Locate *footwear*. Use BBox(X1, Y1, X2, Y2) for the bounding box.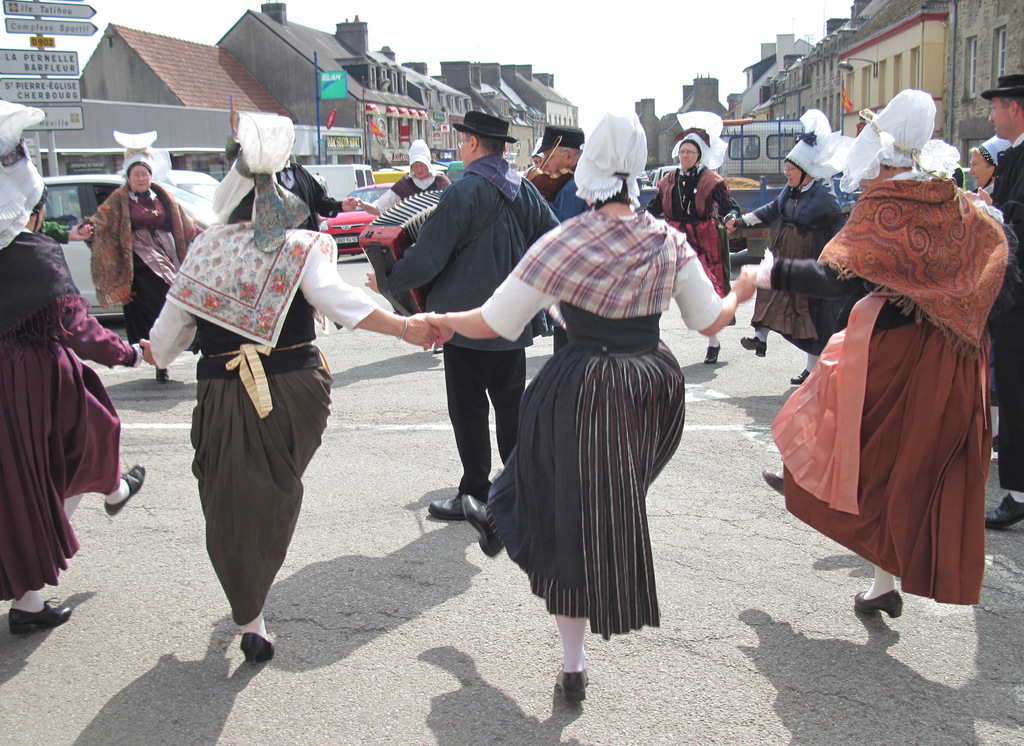
BBox(241, 633, 278, 664).
